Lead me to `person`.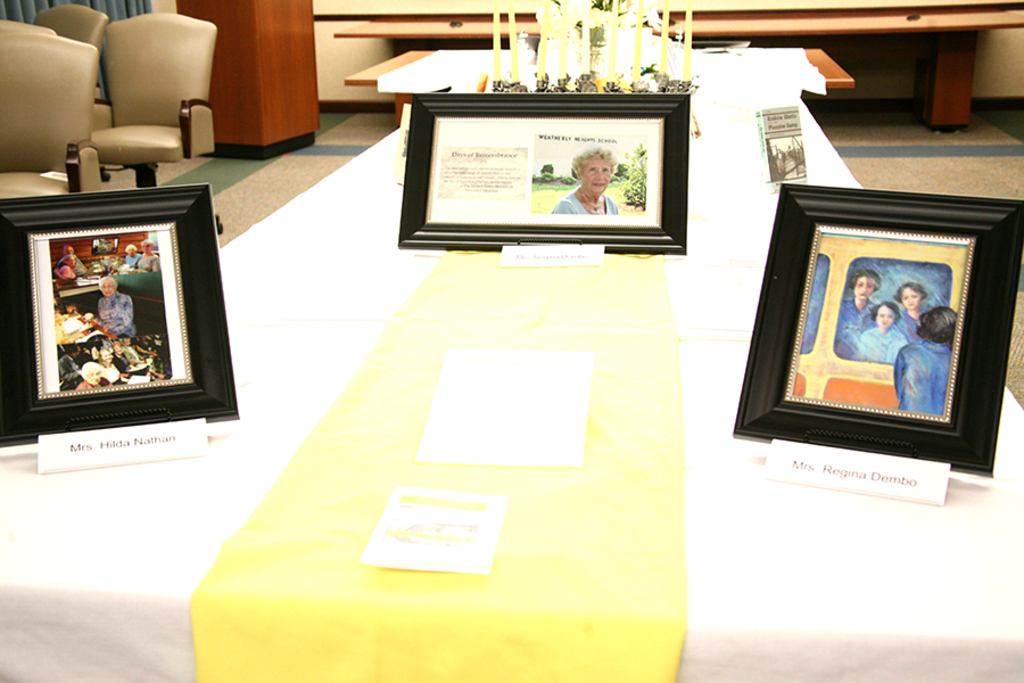
Lead to bbox=(847, 302, 918, 356).
